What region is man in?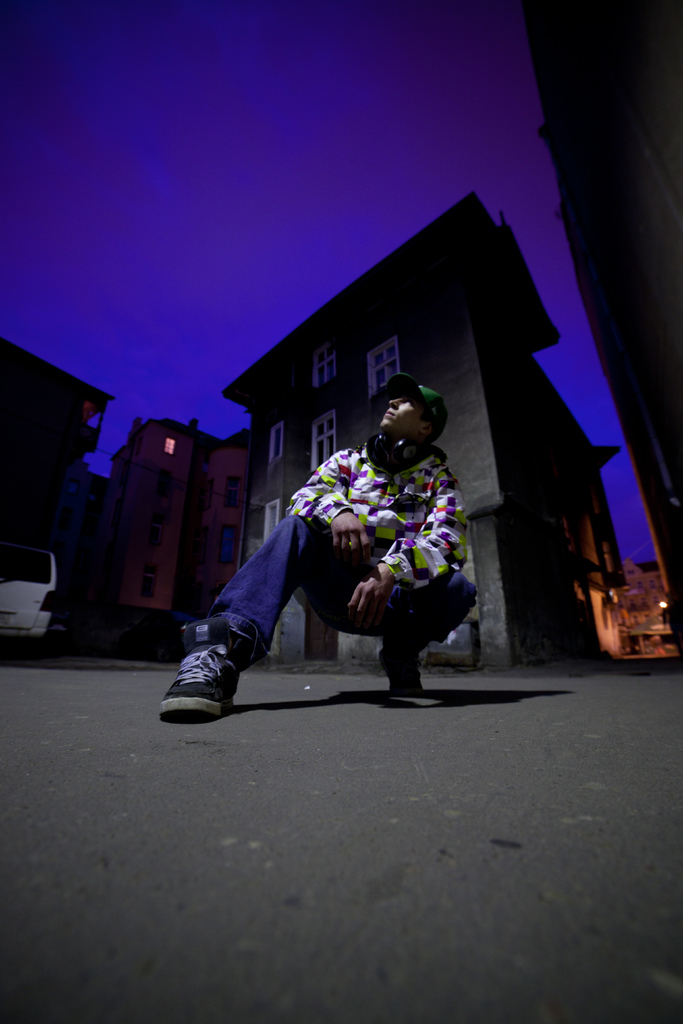
pyautogui.locateOnScreen(184, 403, 491, 725).
